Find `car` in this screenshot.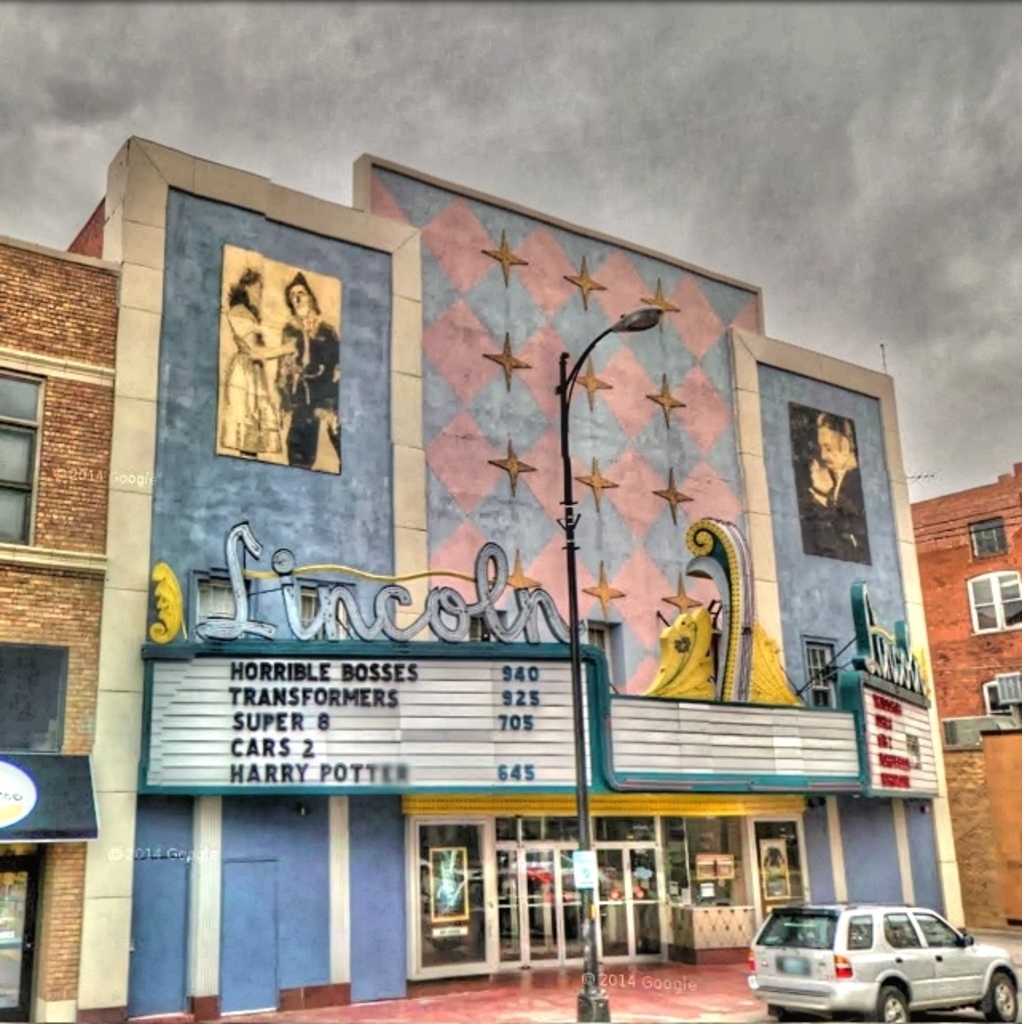
The bounding box for `car` is box=[746, 904, 1020, 1022].
